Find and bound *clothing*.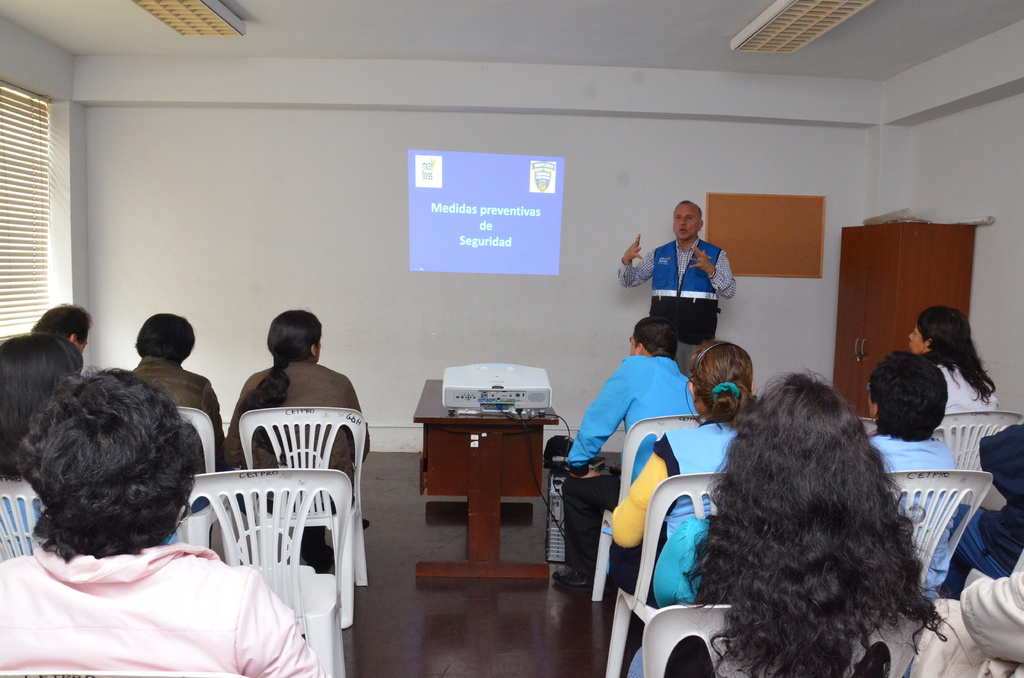
Bound: bbox=[605, 411, 732, 603].
